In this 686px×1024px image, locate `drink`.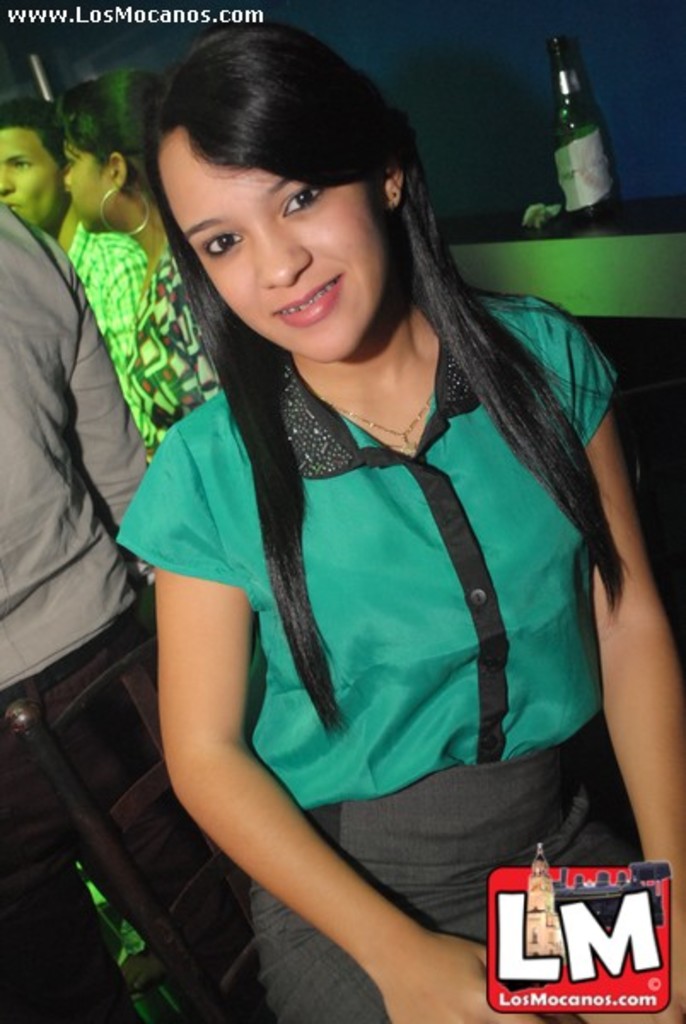
Bounding box: <box>548,38,623,220</box>.
